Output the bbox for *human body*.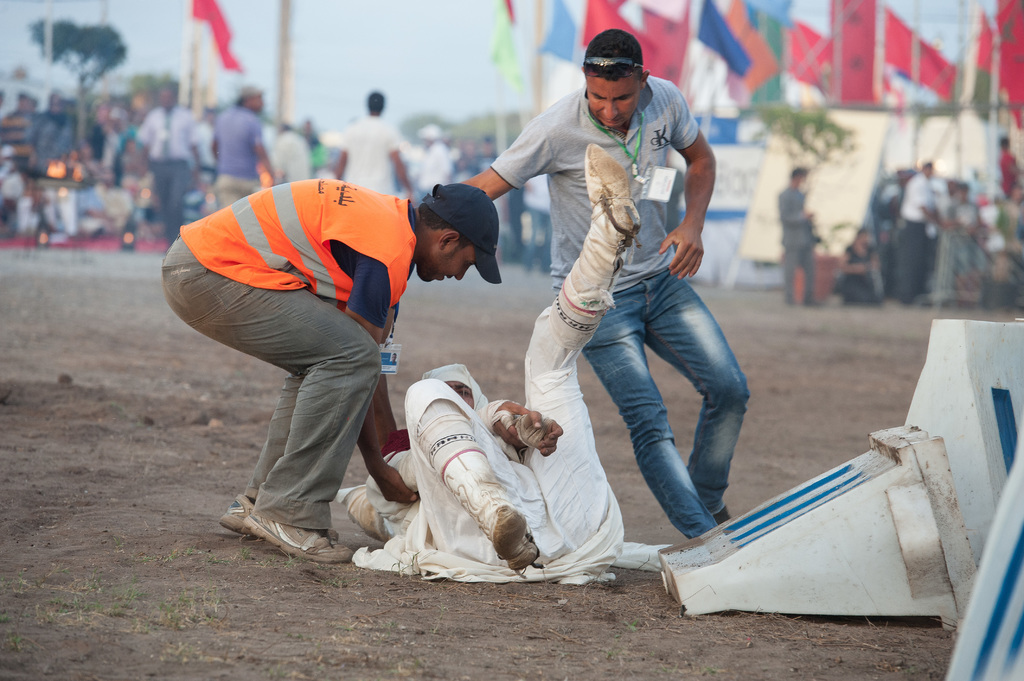
<region>504, 34, 778, 566</region>.
